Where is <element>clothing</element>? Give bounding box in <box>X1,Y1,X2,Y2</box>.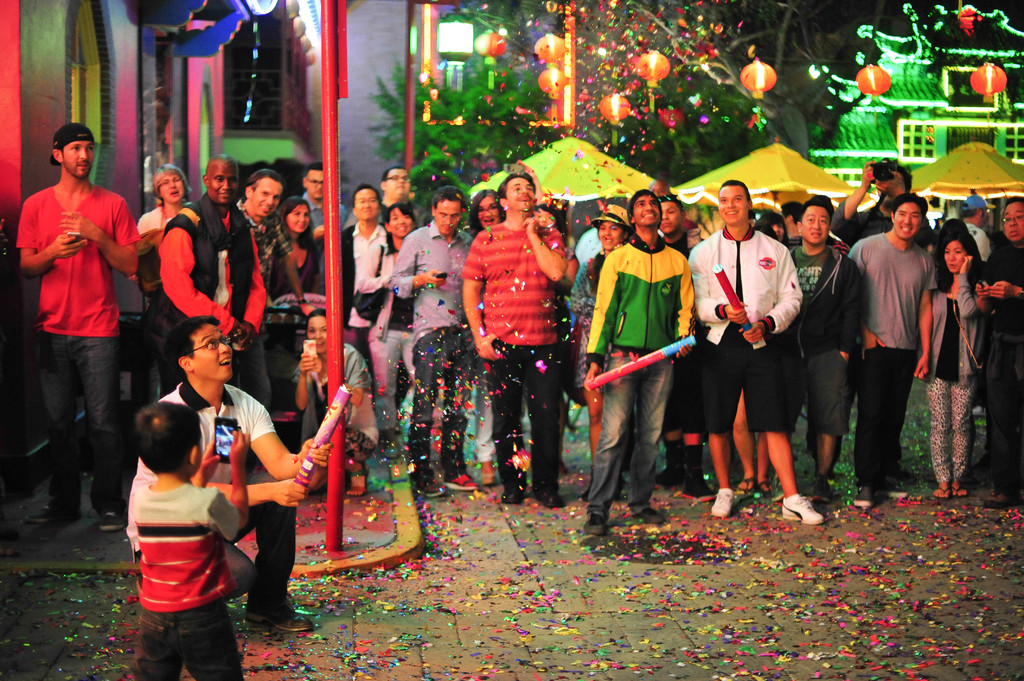
<box>686,227,805,434</box>.
